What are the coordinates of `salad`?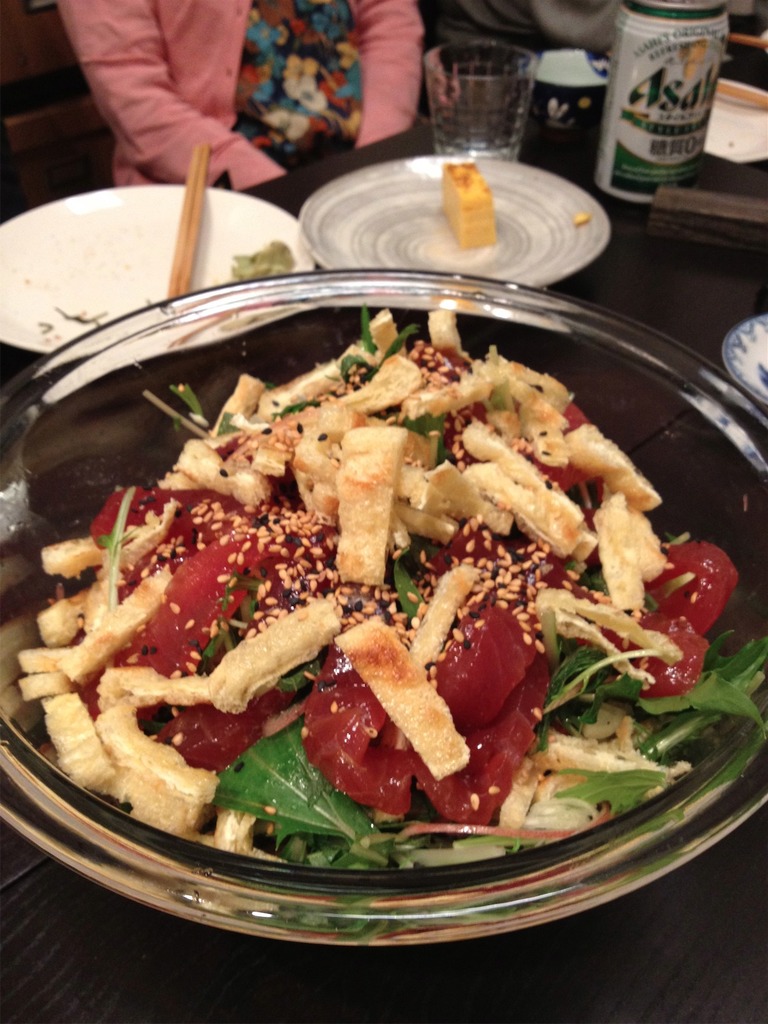
select_region(0, 294, 767, 917).
